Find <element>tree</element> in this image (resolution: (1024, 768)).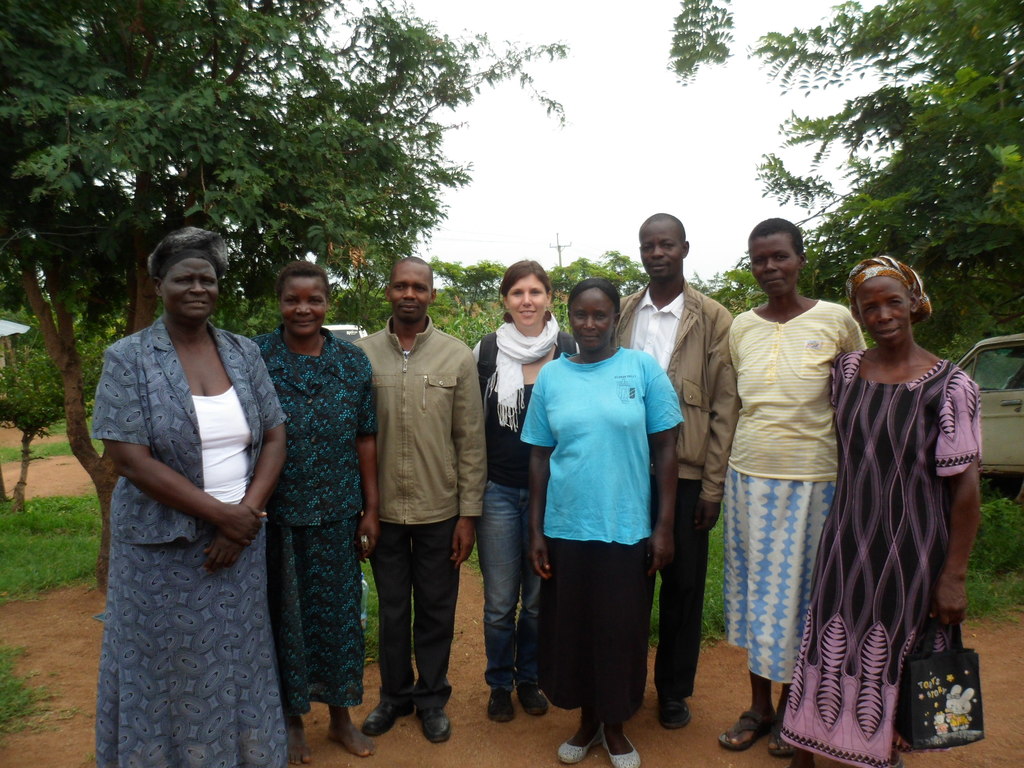
0:0:572:604.
